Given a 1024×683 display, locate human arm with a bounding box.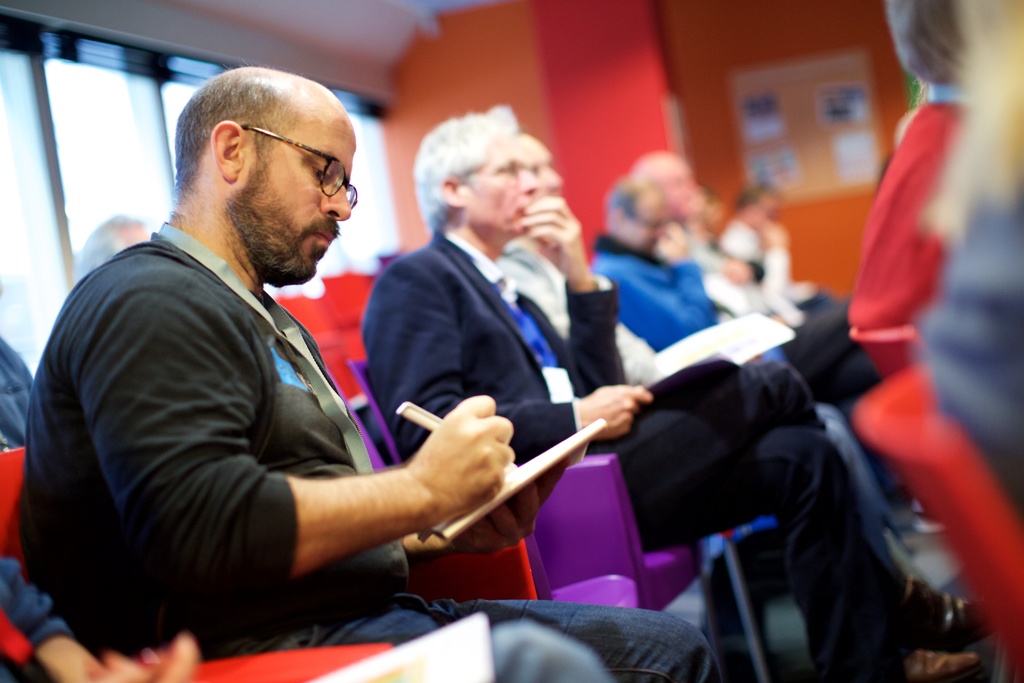
Located: l=0, t=551, r=99, b=682.
